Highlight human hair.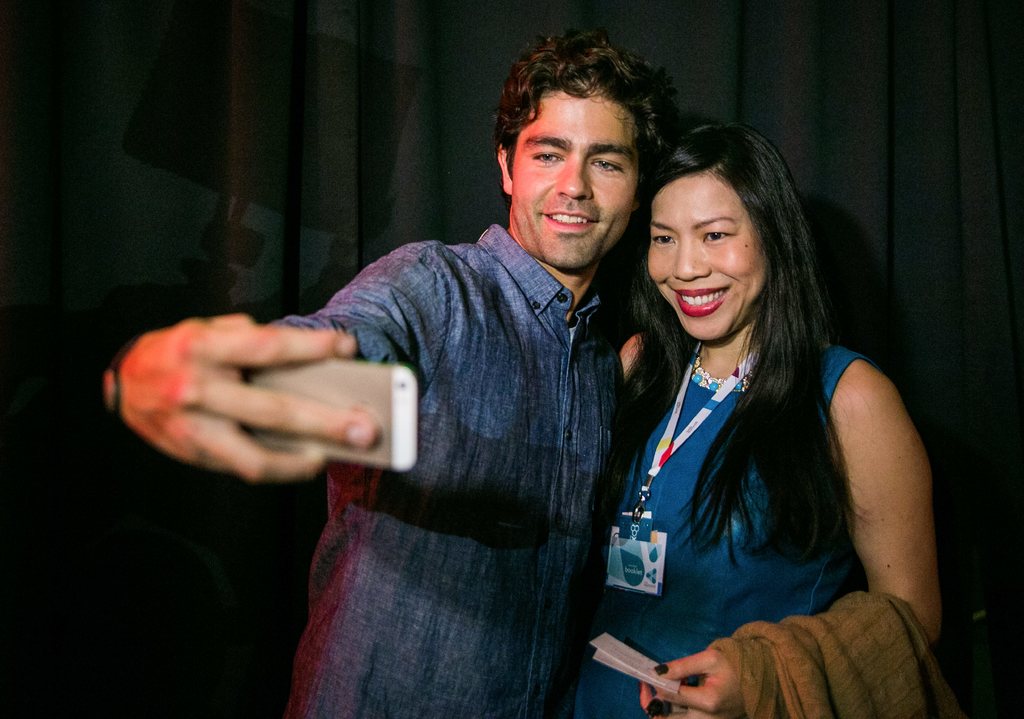
Highlighted region: (490, 24, 676, 184).
